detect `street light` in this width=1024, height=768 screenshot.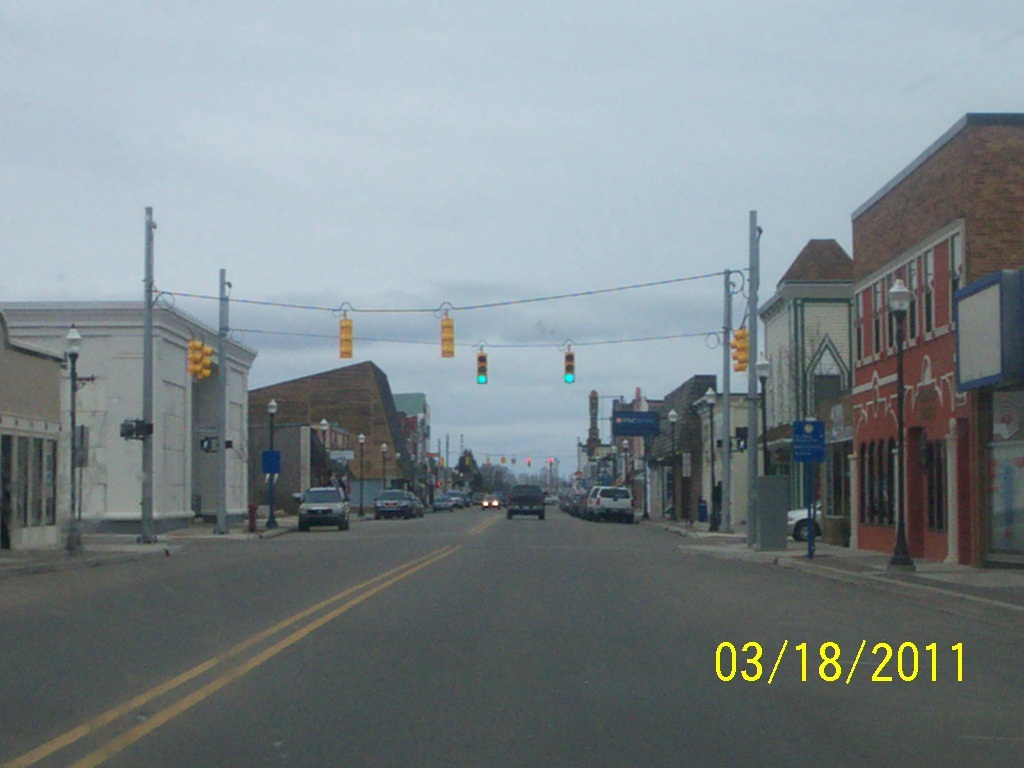
Detection: <box>610,443,619,488</box>.
